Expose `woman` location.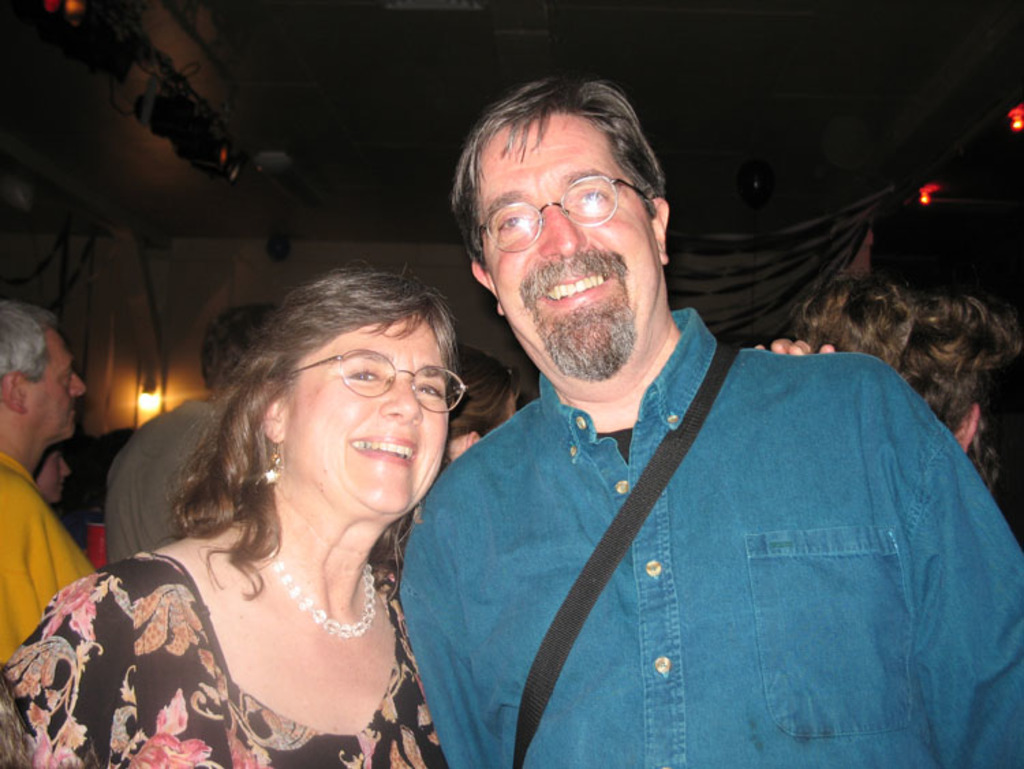
Exposed at pyautogui.locateOnScreen(0, 254, 464, 768).
